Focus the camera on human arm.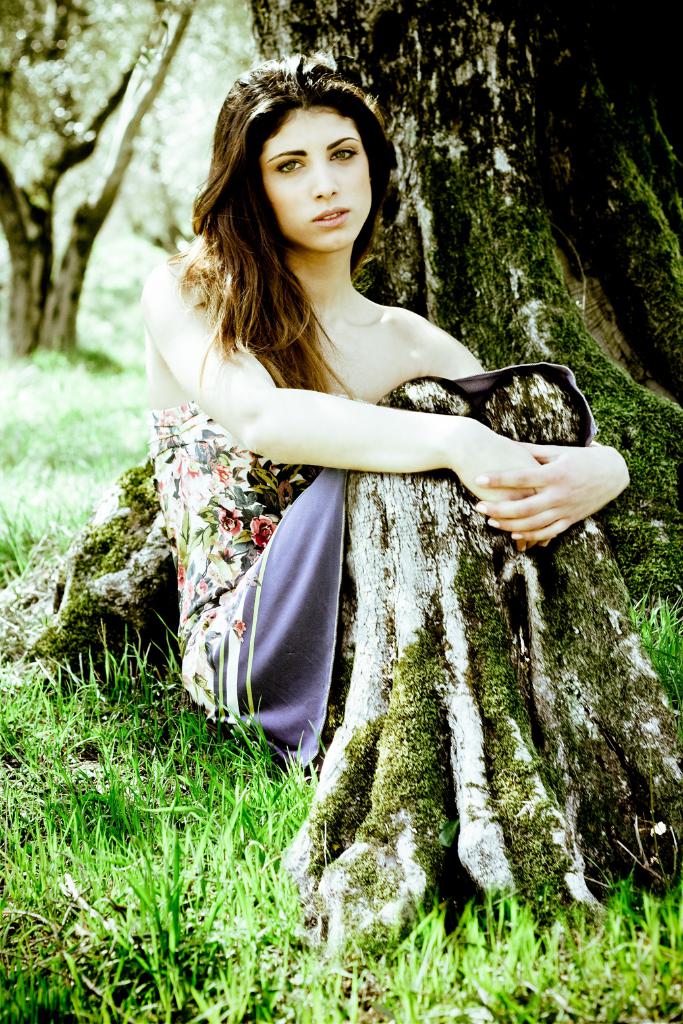
Focus region: [130, 257, 562, 558].
